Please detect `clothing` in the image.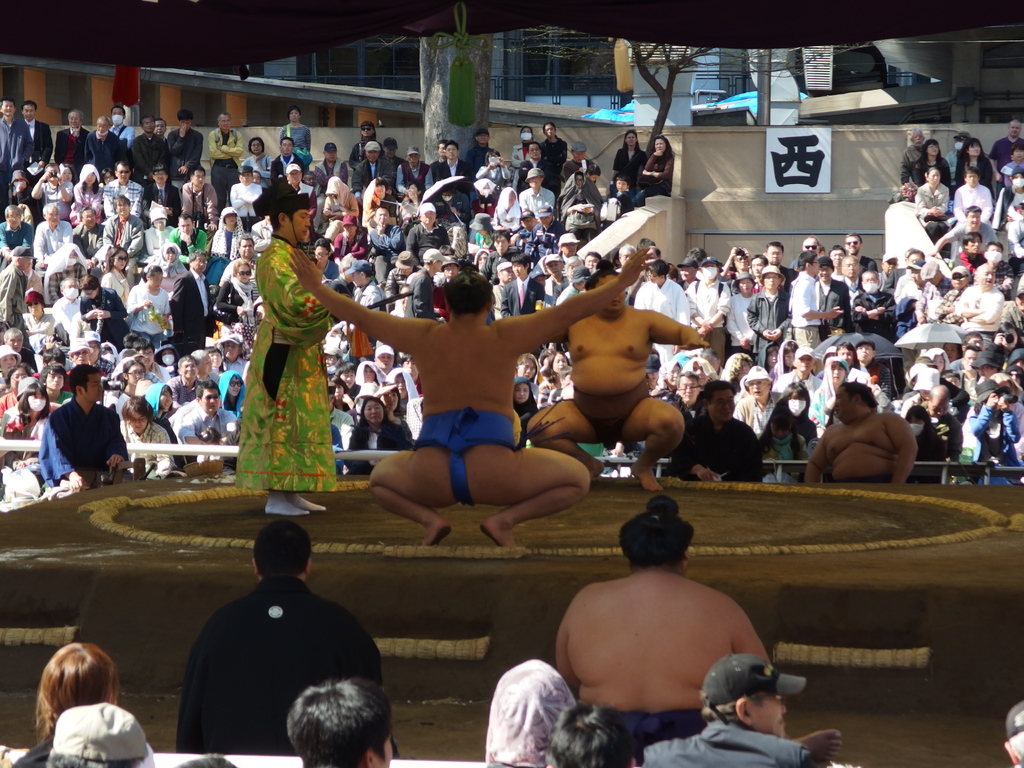
{"x1": 108, "y1": 220, "x2": 143, "y2": 284}.
